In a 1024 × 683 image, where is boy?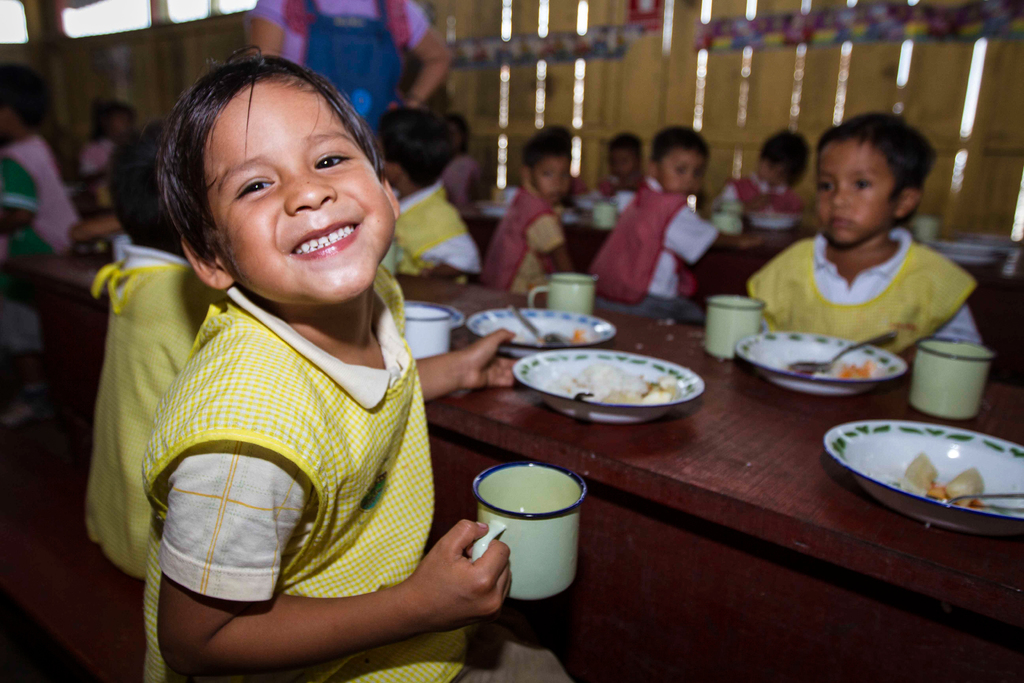
detection(159, 54, 576, 682).
